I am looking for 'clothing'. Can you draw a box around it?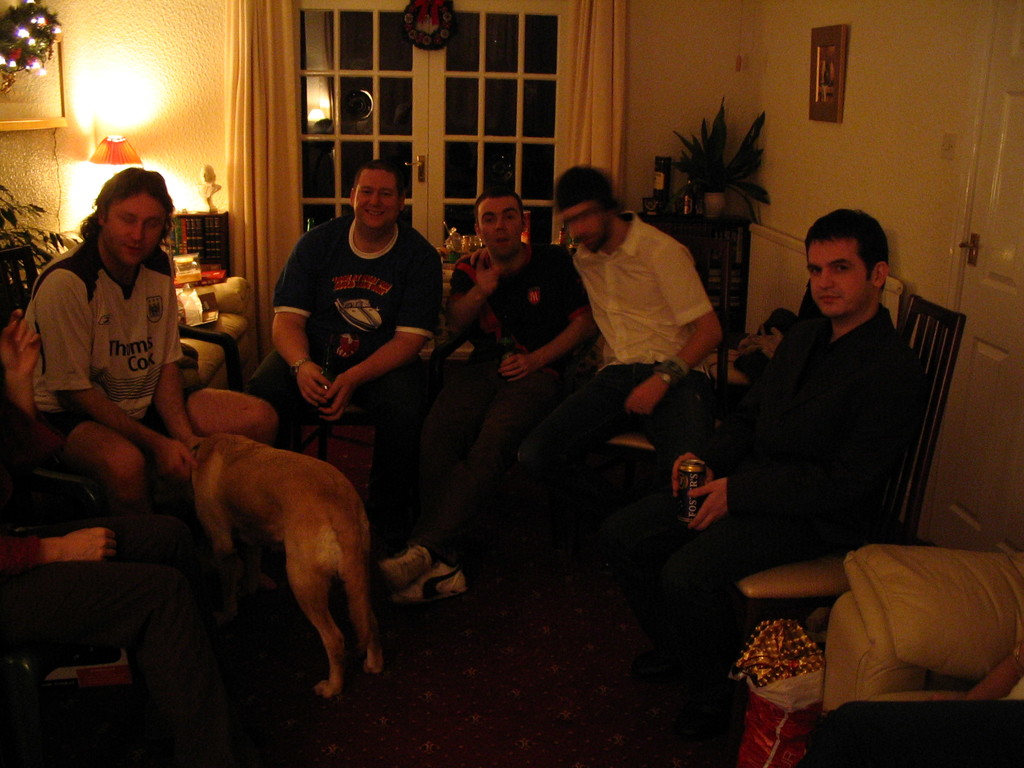
Sure, the bounding box is l=0, t=417, r=178, b=586.
